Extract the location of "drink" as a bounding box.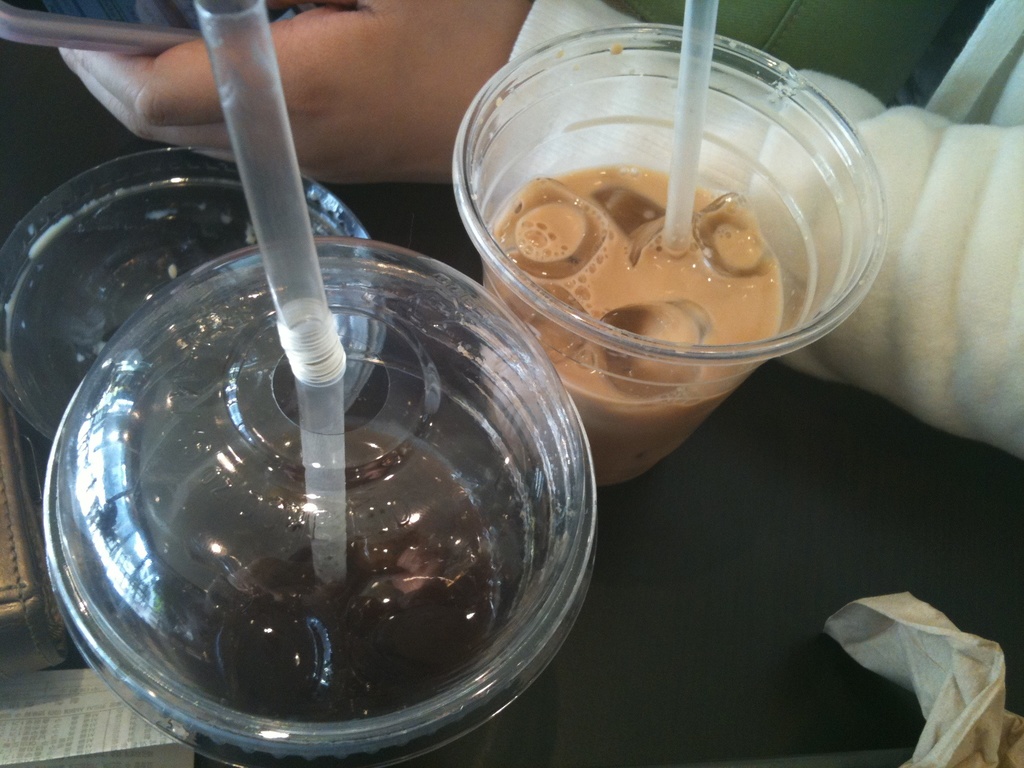
Rect(40, 235, 591, 767).
